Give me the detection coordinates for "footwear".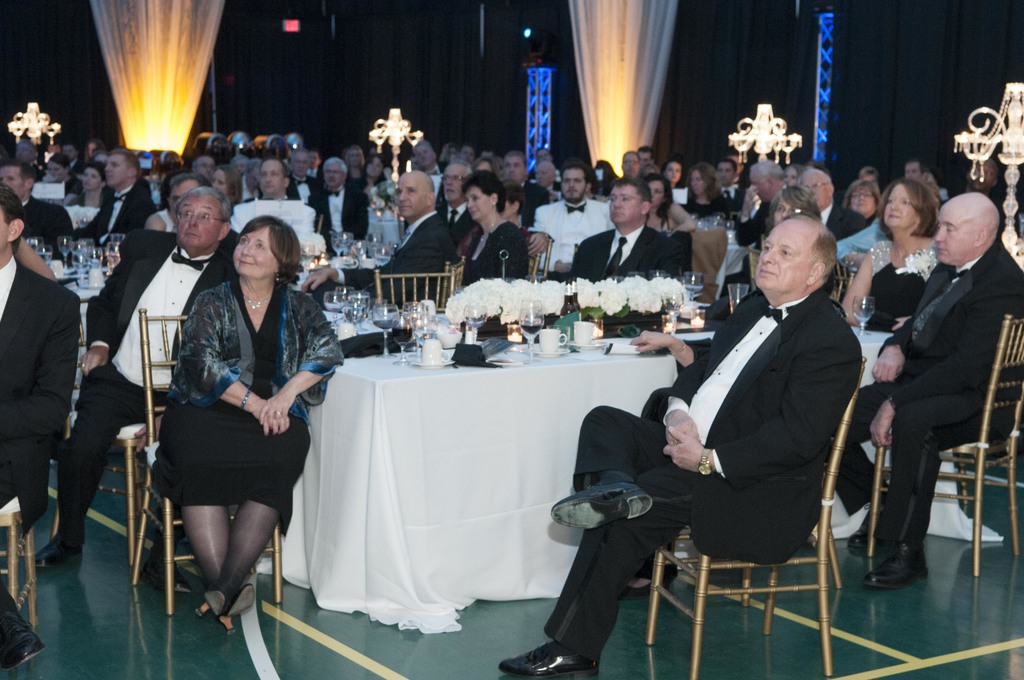
x1=549, y1=484, x2=649, y2=529.
